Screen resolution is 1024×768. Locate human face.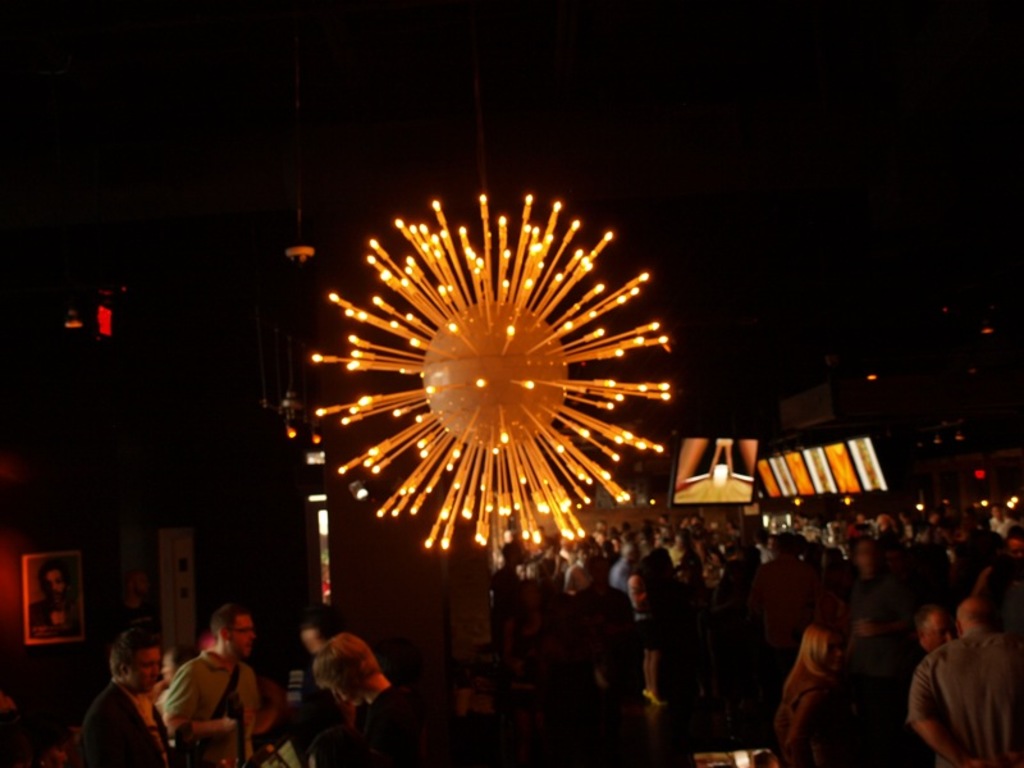
box(224, 616, 257, 660).
